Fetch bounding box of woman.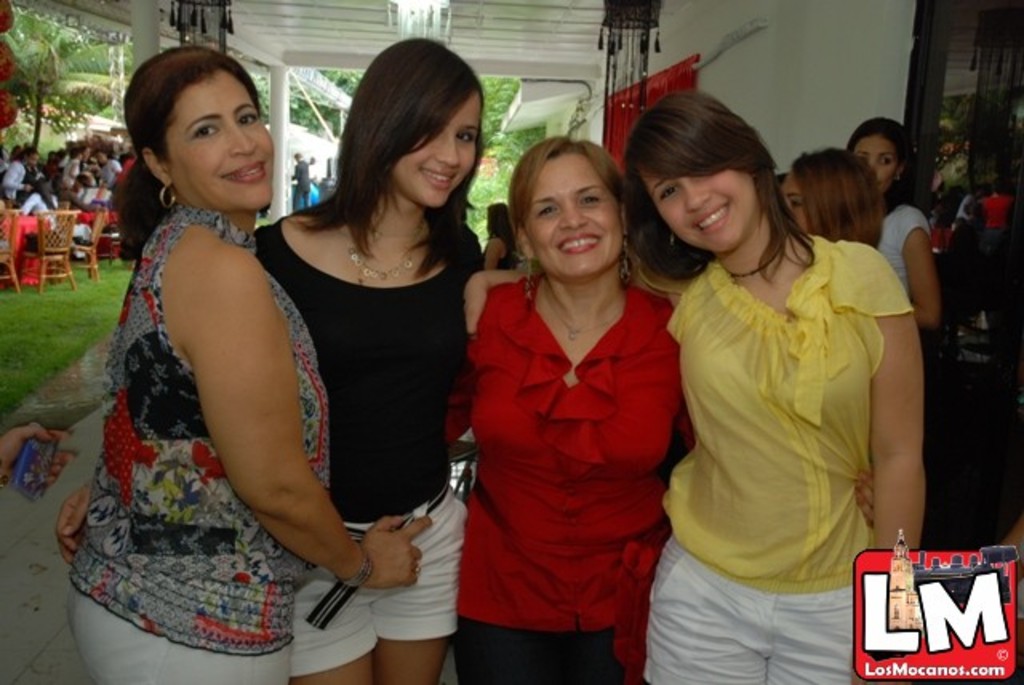
Bbox: (x1=838, y1=114, x2=944, y2=338).
